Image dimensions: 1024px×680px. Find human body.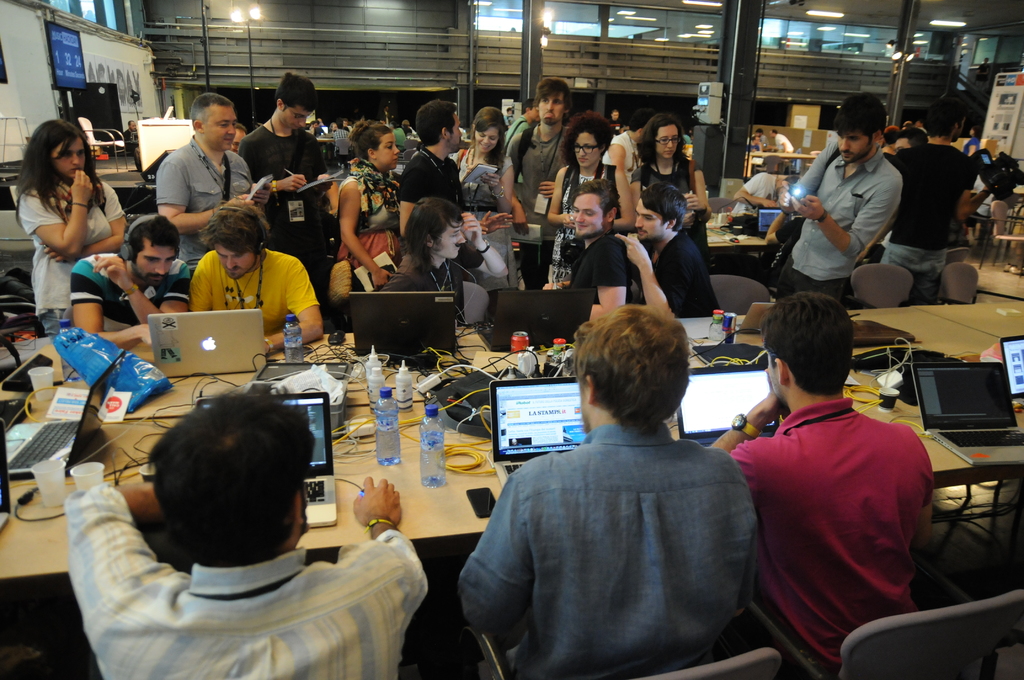
Rect(496, 79, 570, 295).
